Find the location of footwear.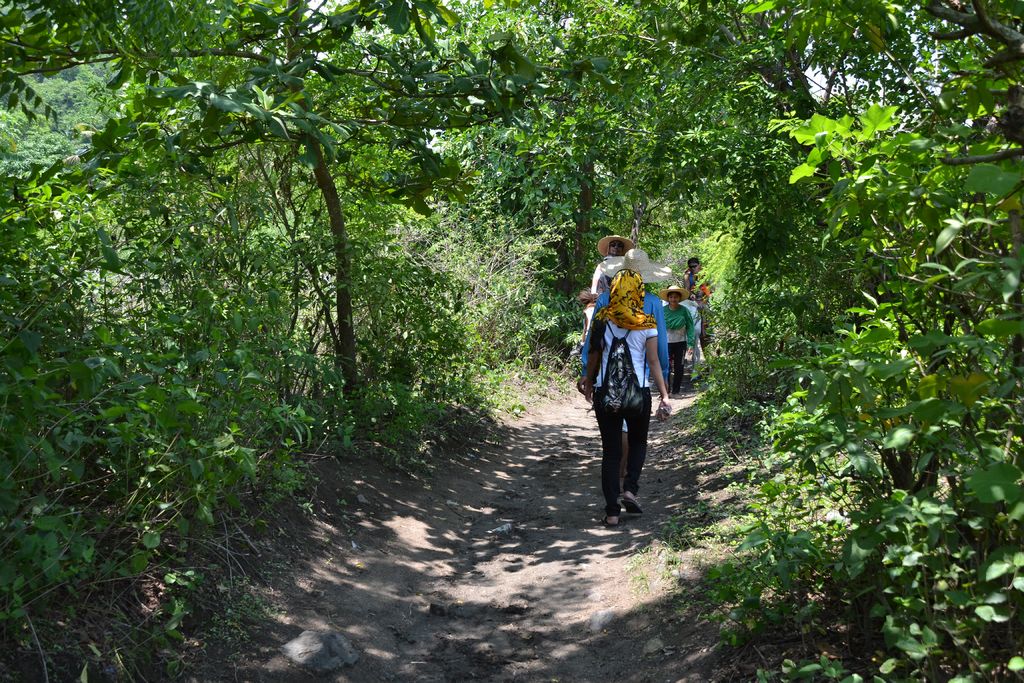
Location: pyautogui.locateOnScreen(616, 498, 644, 518).
